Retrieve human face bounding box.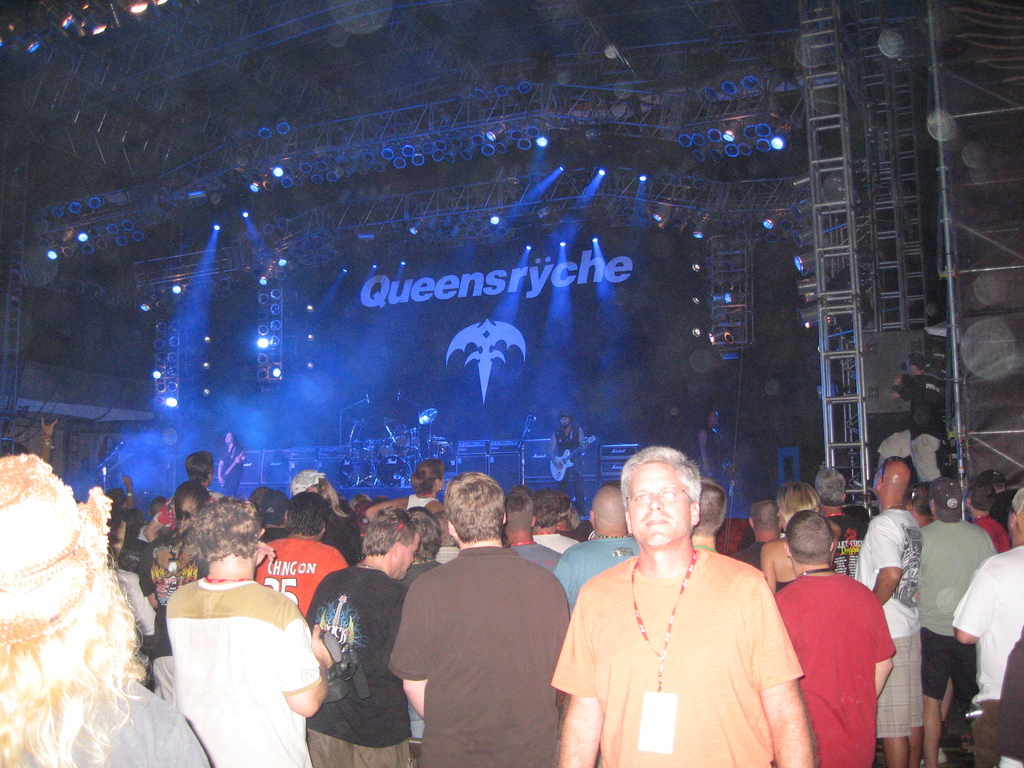
Bounding box: detection(558, 416, 569, 429).
